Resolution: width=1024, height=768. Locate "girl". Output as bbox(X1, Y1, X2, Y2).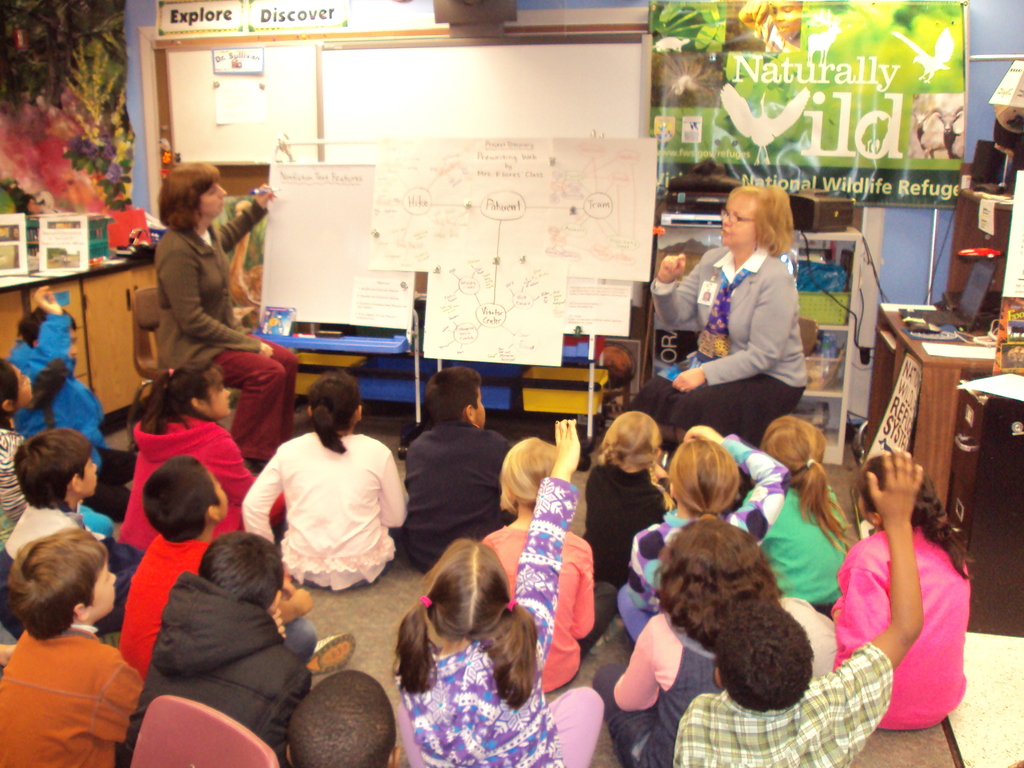
bbox(0, 351, 117, 556).
